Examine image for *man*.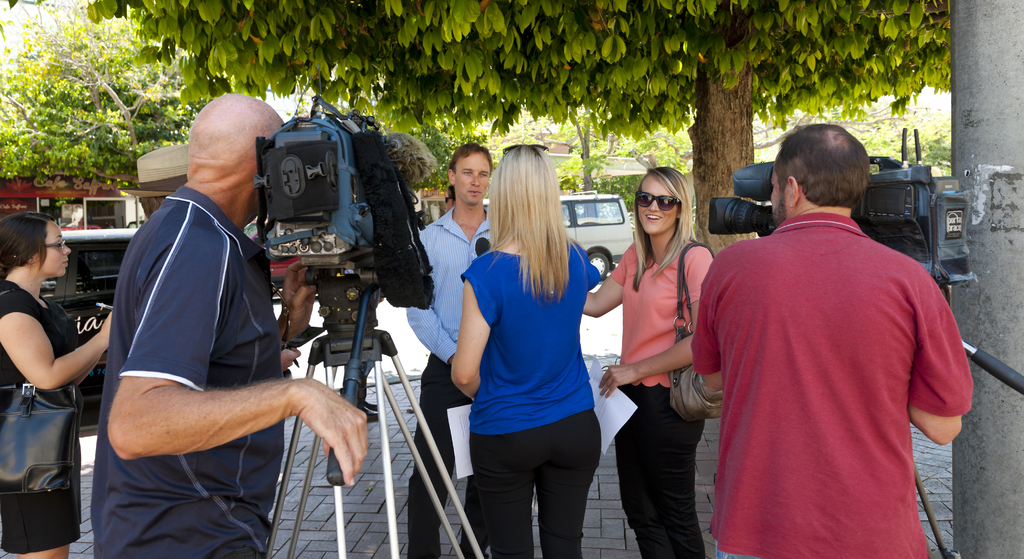
Examination result: left=395, top=145, right=501, bottom=558.
